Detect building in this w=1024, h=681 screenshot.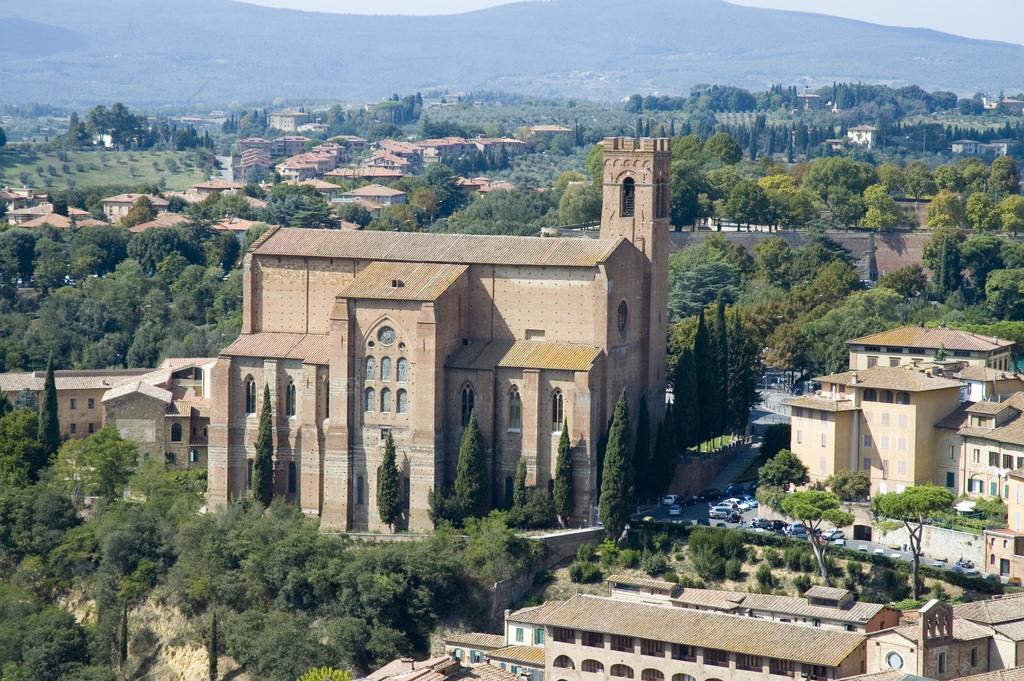
Detection: (204, 131, 676, 552).
